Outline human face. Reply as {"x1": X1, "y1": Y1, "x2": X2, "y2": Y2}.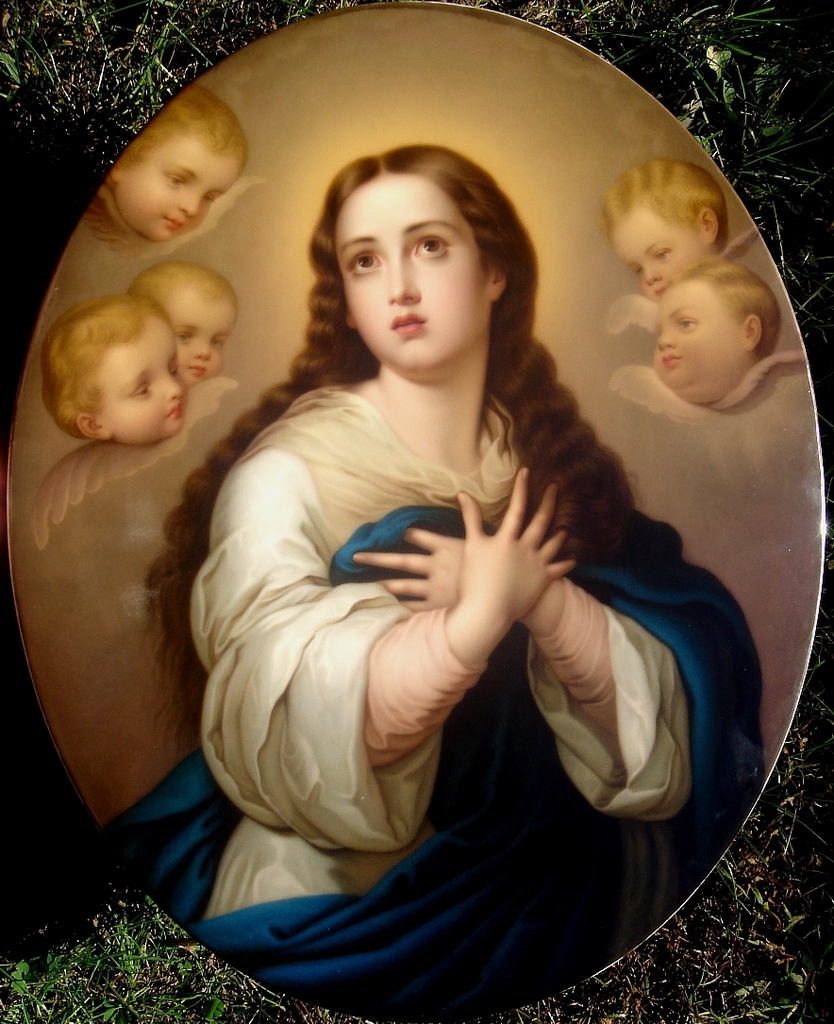
{"x1": 101, "y1": 317, "x2": 184, "y2": 441}.
